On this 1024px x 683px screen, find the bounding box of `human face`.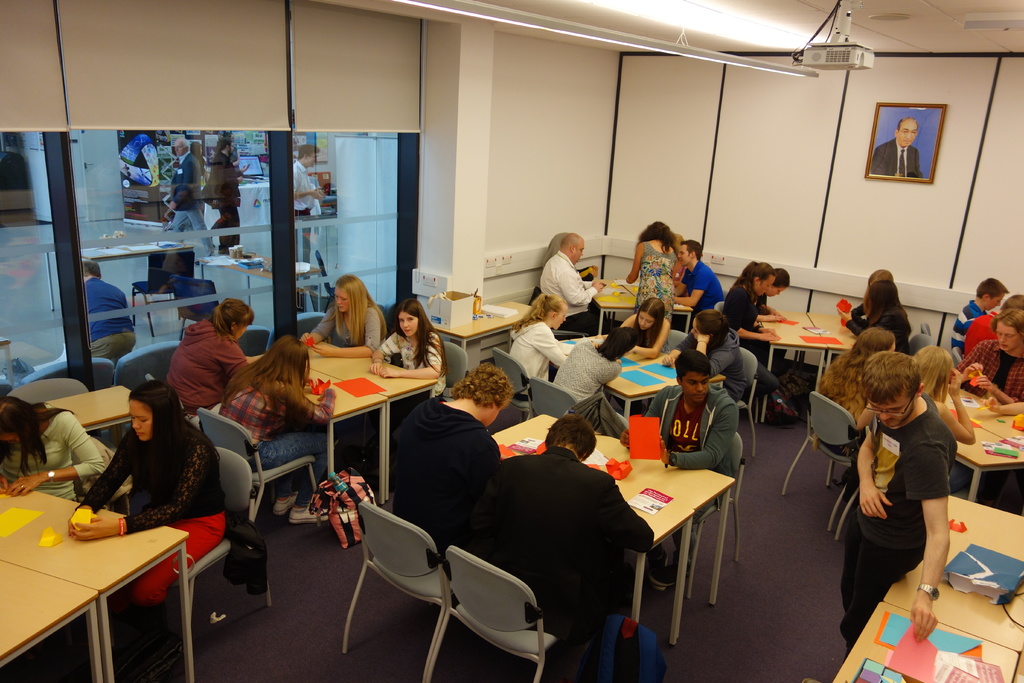
Bounding box: 485 401 514 426.
